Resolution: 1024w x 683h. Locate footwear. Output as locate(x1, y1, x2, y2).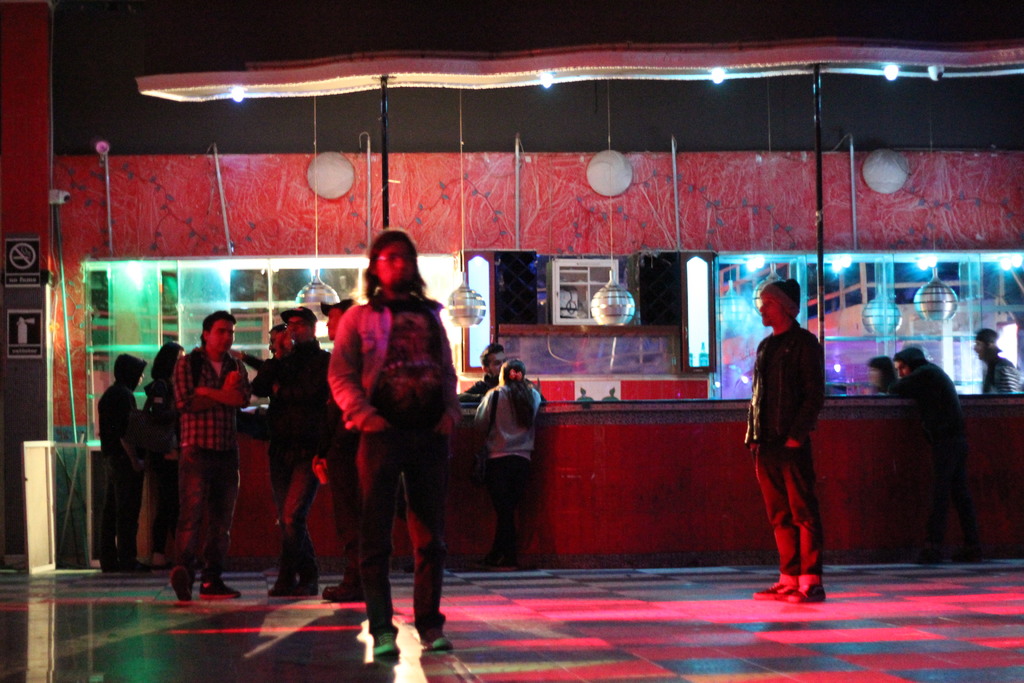
locate(419, 627, 452, 648).
